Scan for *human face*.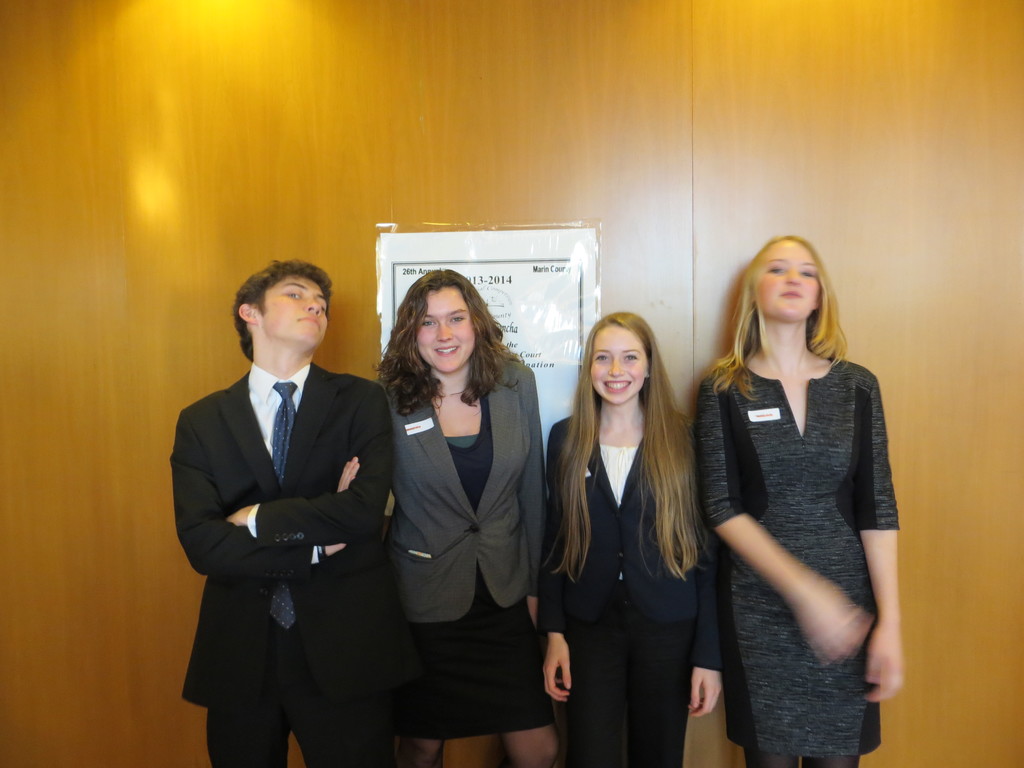
Scan result: {"left": 589, "top": 324, "right": 648, "bottom": 403}.
